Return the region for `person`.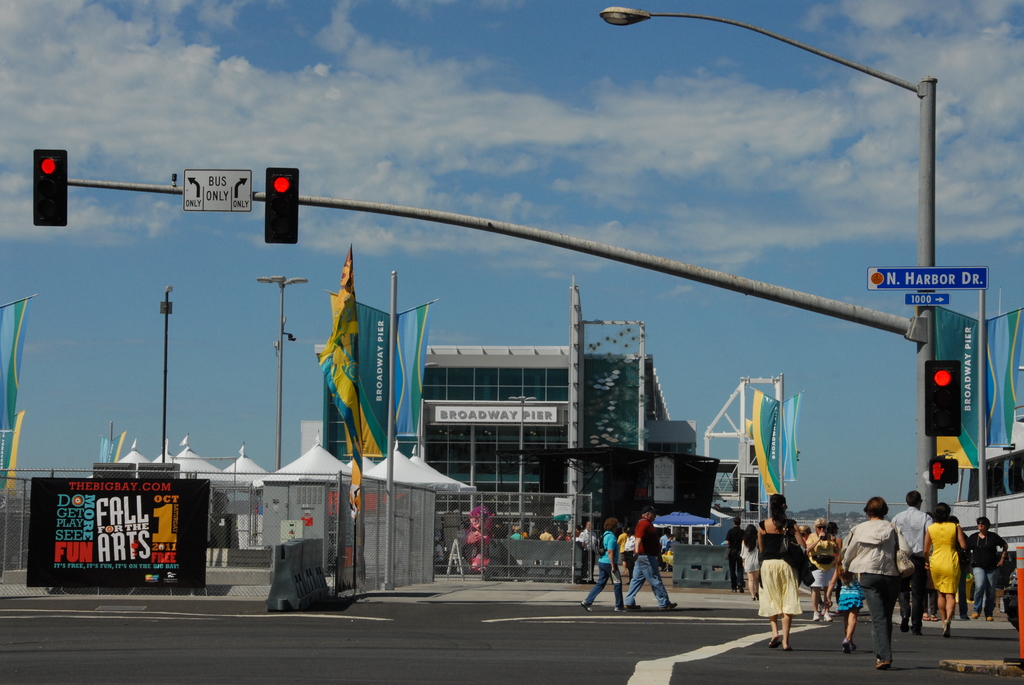
bbox(758, 491, 810, 649).
